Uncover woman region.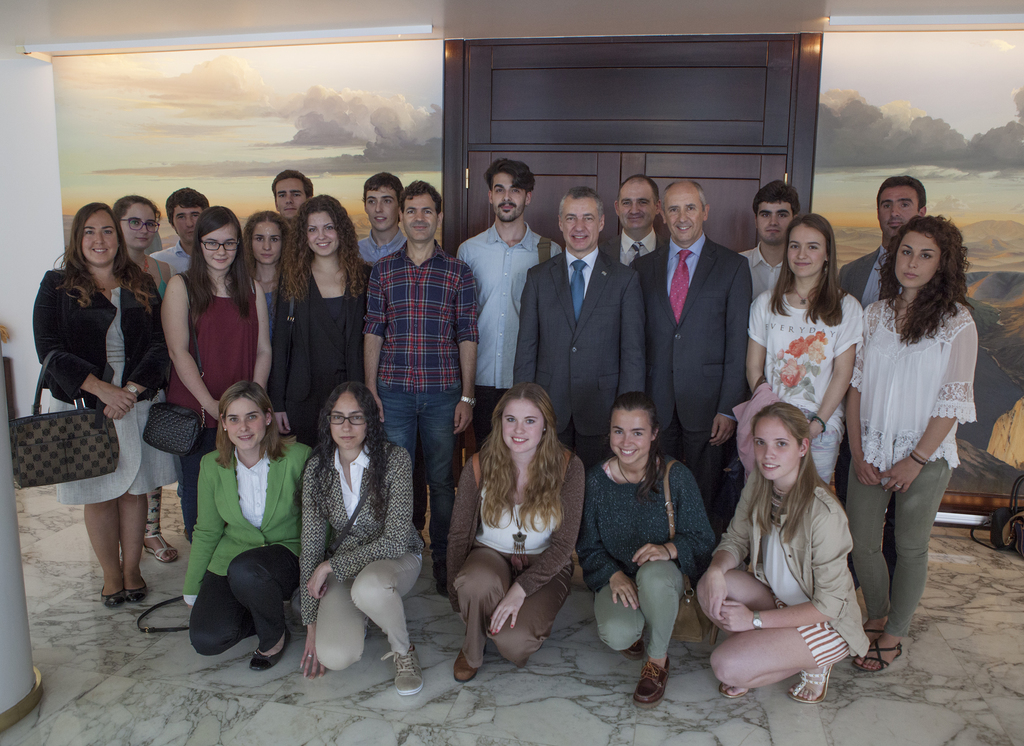
Uncovered: (x1=689, y1=400, x2=874, y2=708).
